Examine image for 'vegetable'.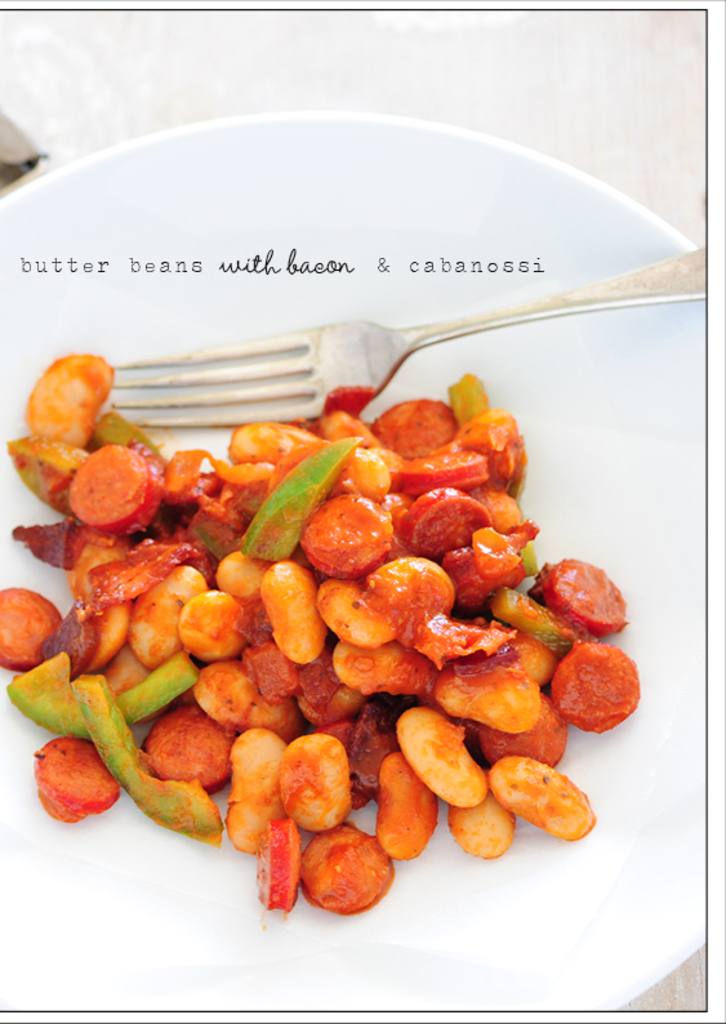
Examination result: [left=299, top=825, right=389, bottom=905].
